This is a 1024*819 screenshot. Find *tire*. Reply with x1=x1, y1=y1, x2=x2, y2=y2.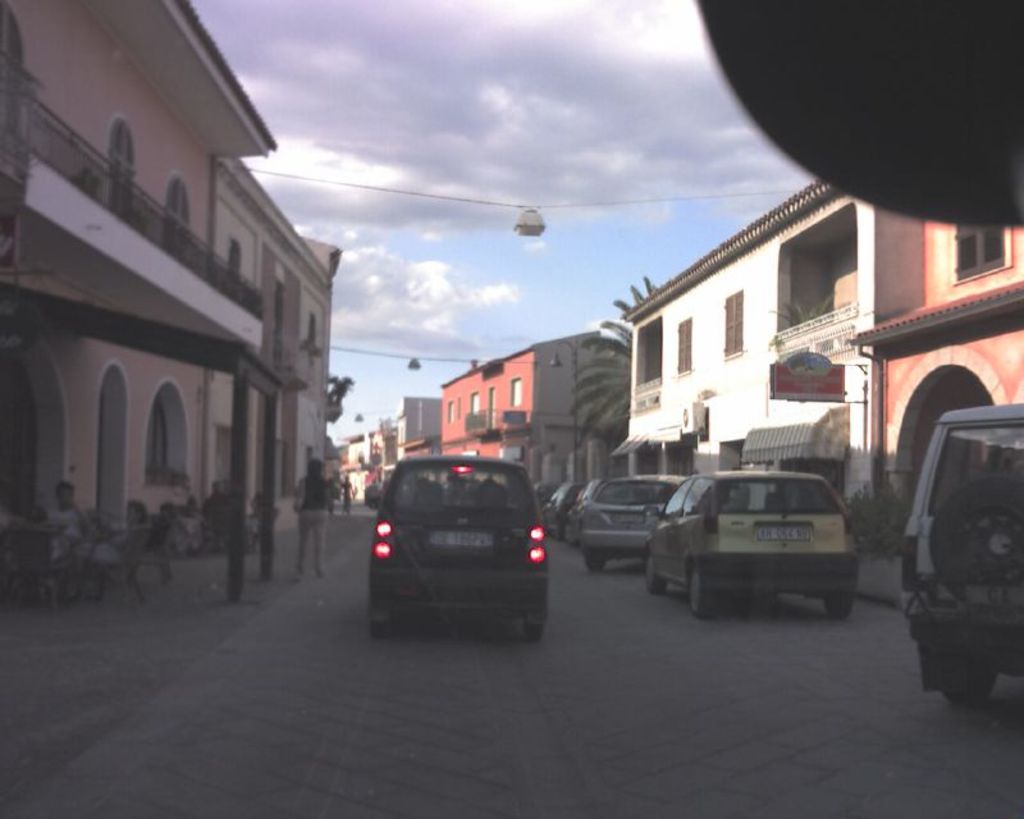
x1=527, y1=609, x2=552, y2=641.
